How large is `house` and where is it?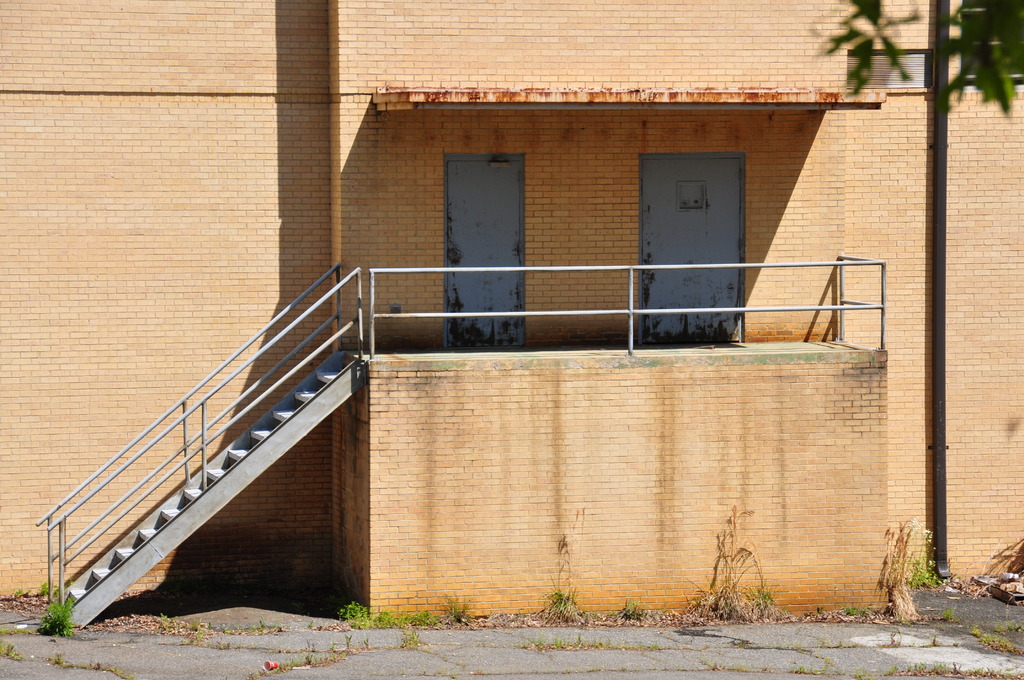
Bounding box: [0, 0, 1023, 626].
